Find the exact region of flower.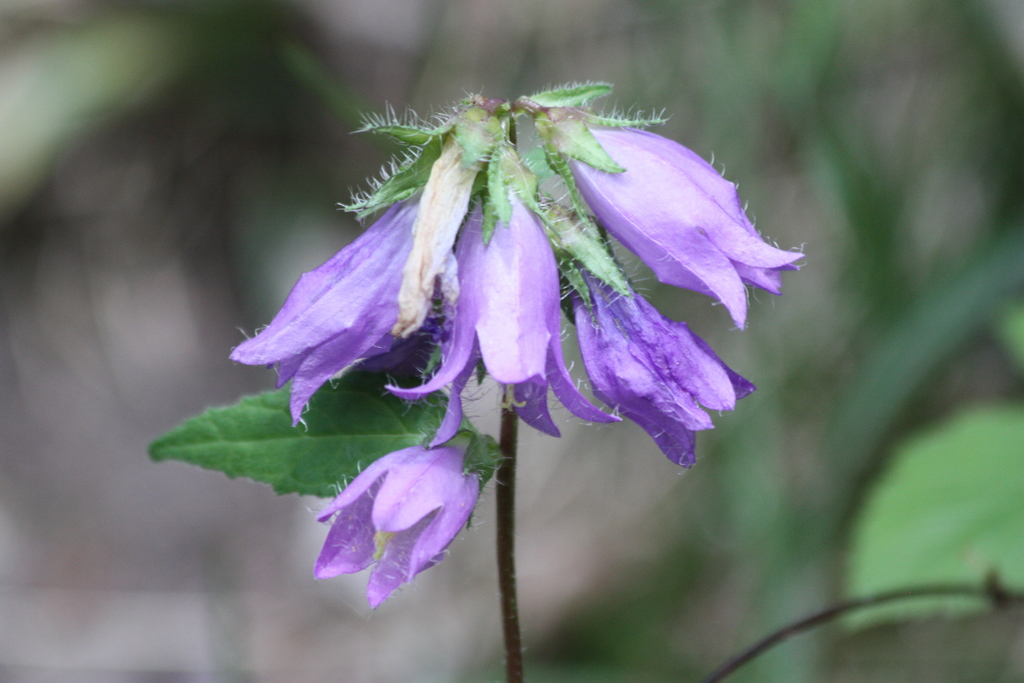
Exact region: 314,443,502,609.
